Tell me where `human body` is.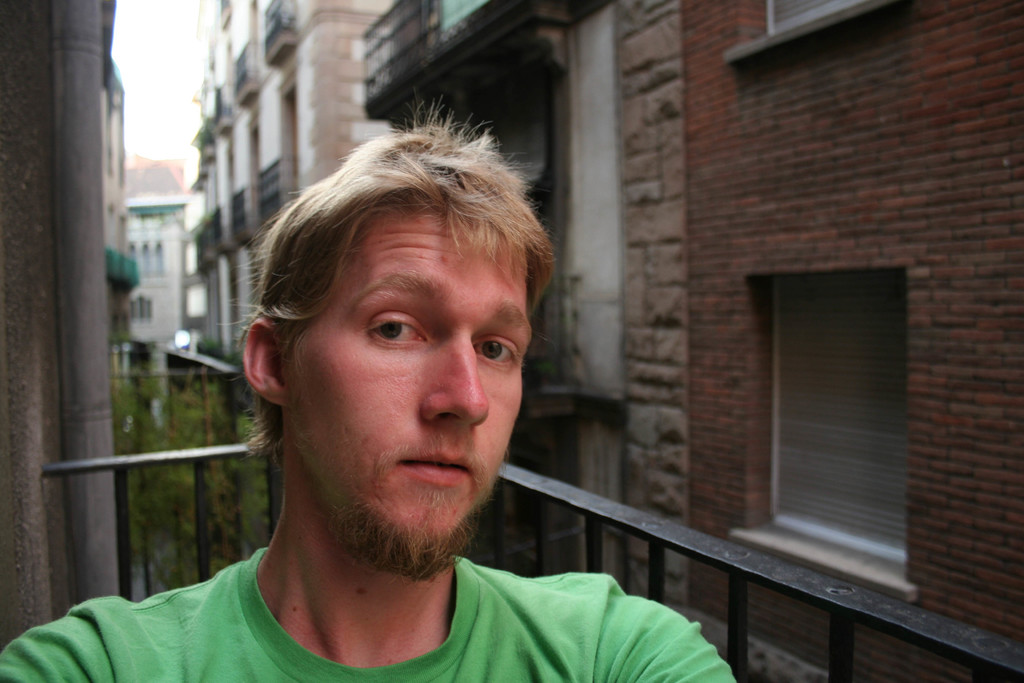
`human body` is at {"left": 120, "top": 123, "right": 682, "bottom": 682}.
